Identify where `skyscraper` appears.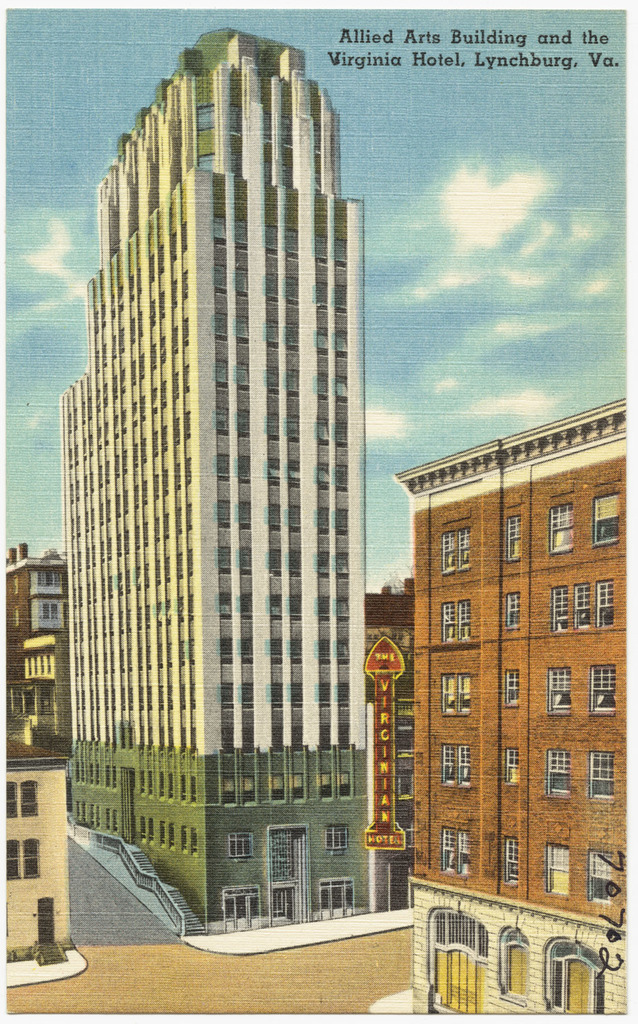
Appears at <region>5, 541, 68, 752</region>.
